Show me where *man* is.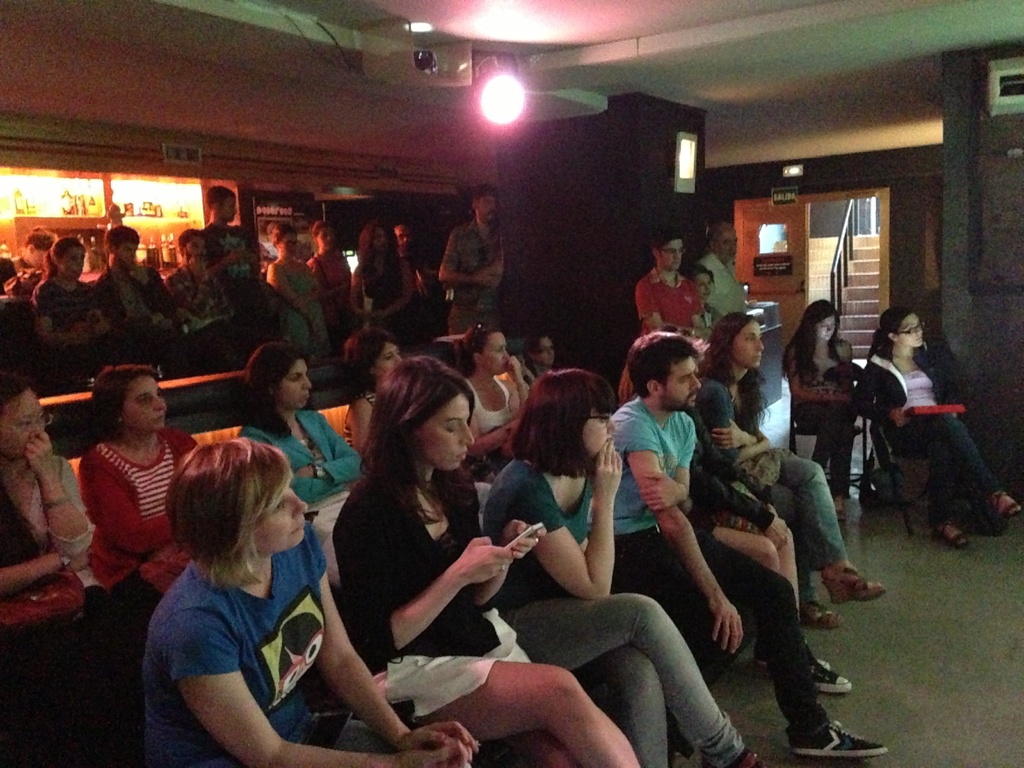
*man* is at box=[641, 382, 877, 756].
